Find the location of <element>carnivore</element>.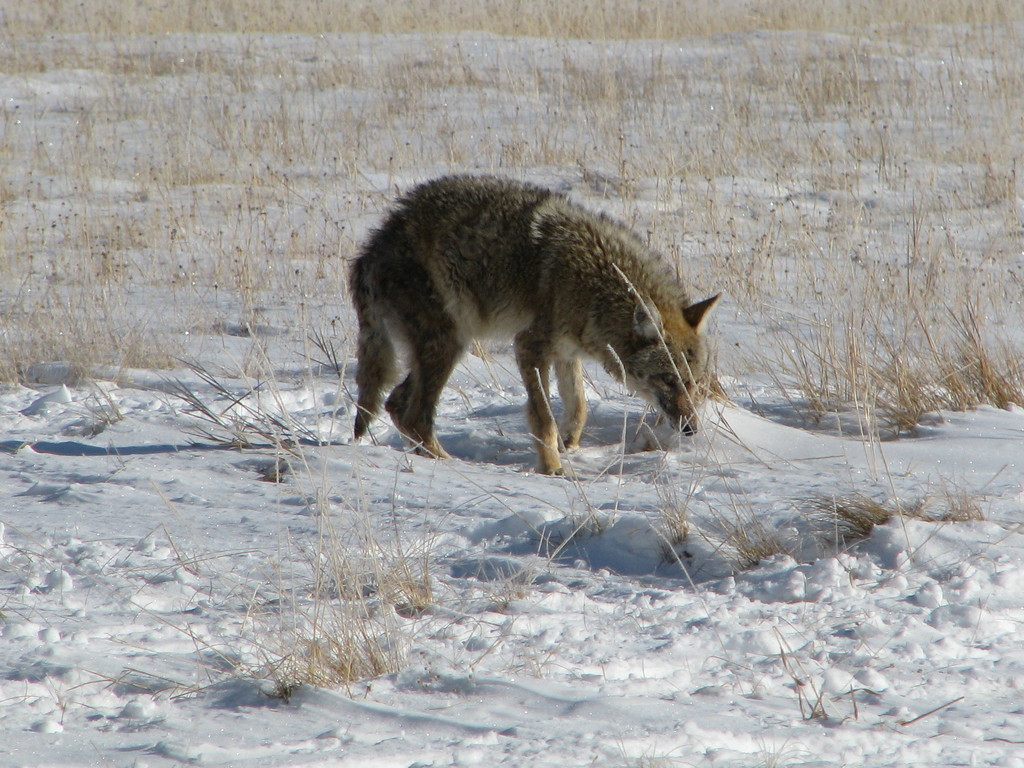
Location: crop(352, 173, 728, 472).
